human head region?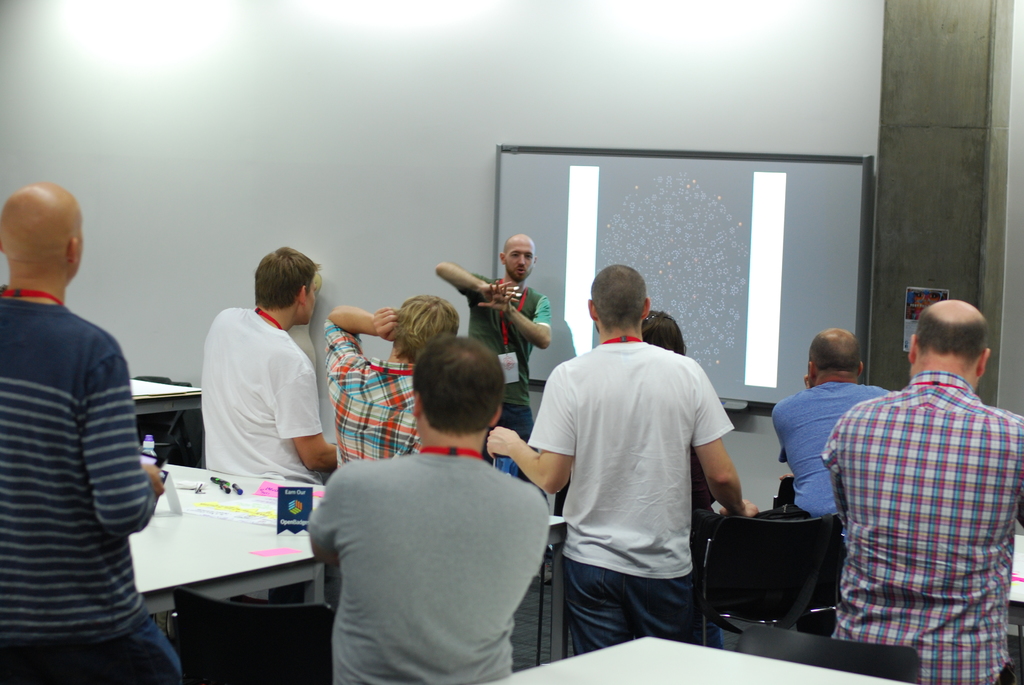
detection(417, 333, 511, 435)
